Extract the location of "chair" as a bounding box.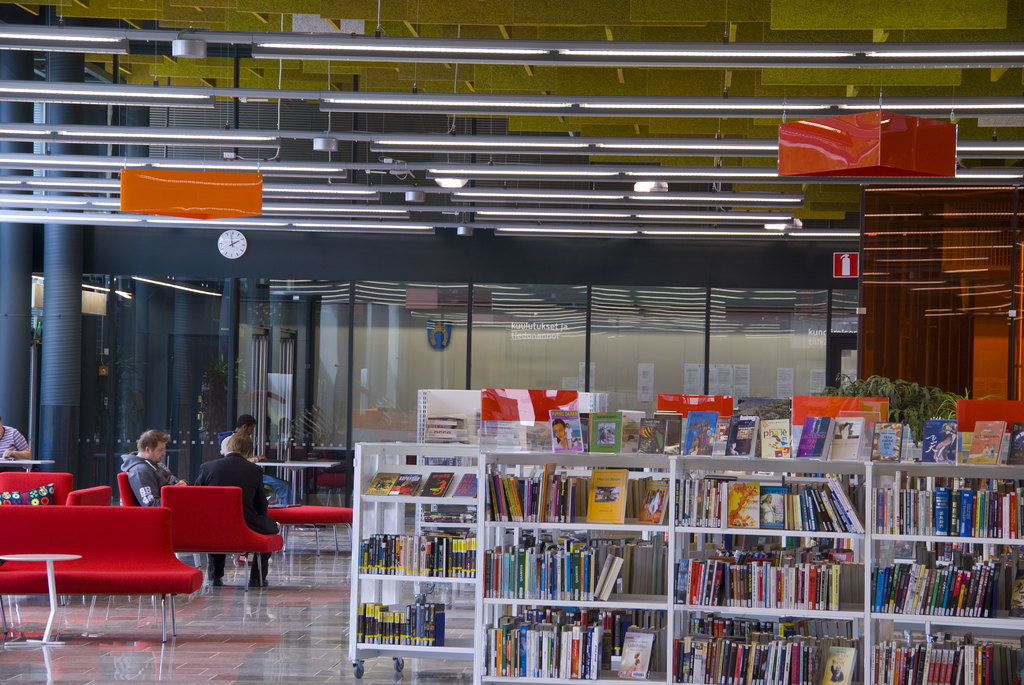
pyautogui.locateOnScreen(0, 468, 69, 507).
